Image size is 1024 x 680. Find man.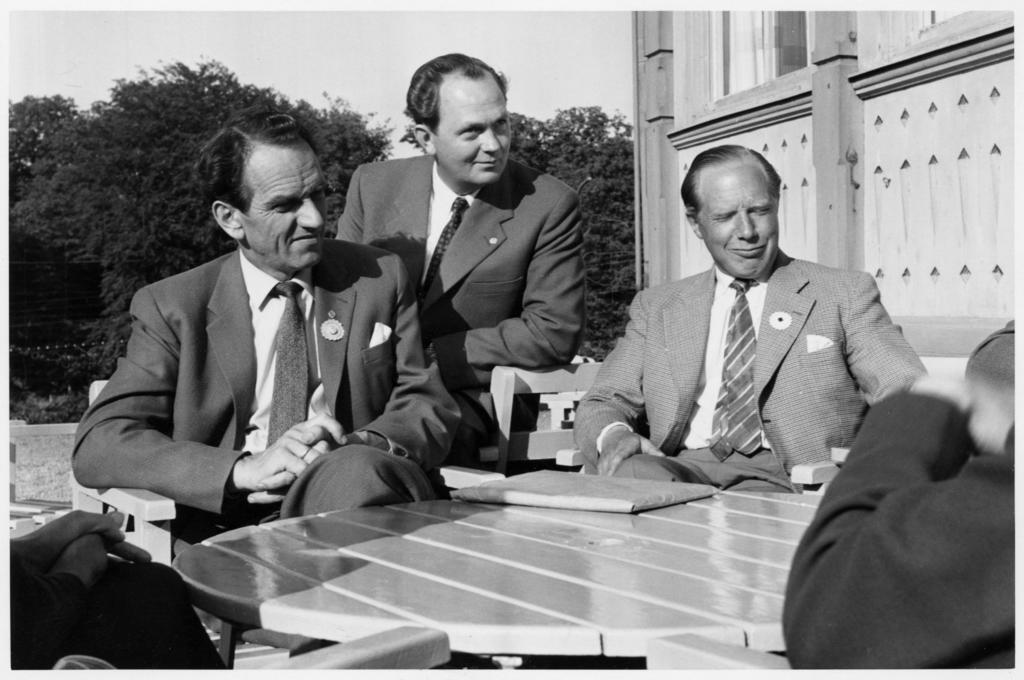
<box>568,138,929,490</box>.
